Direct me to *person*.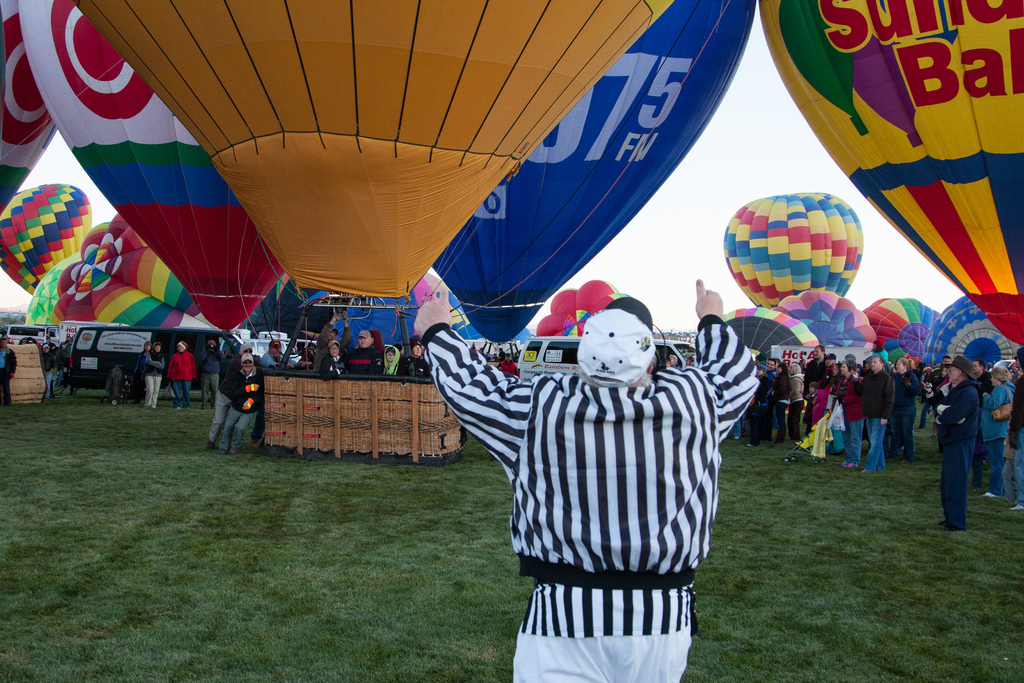
Direction: [166, 338, 196, 408].
